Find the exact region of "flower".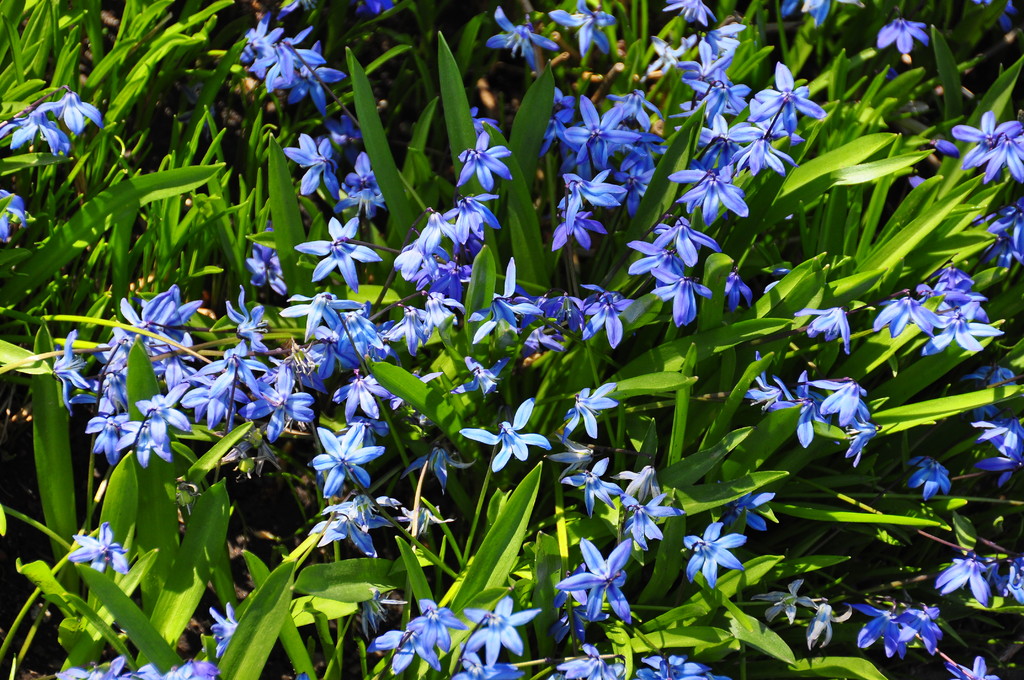
Exact region: 778:0:820:22.
